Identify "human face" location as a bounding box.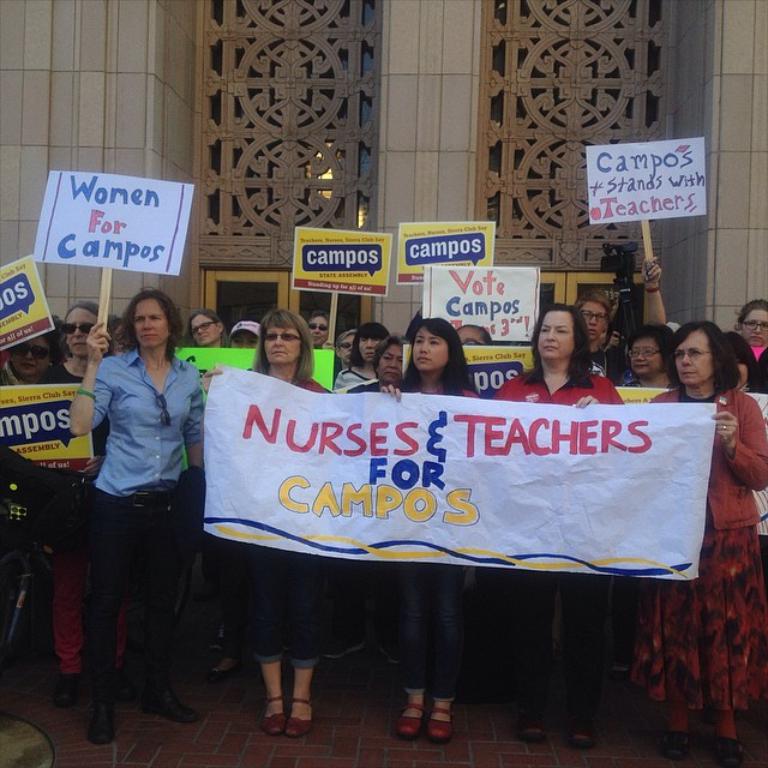
{"x1": 187, "y1": 316, "x2": 221, "y2": 343}.
